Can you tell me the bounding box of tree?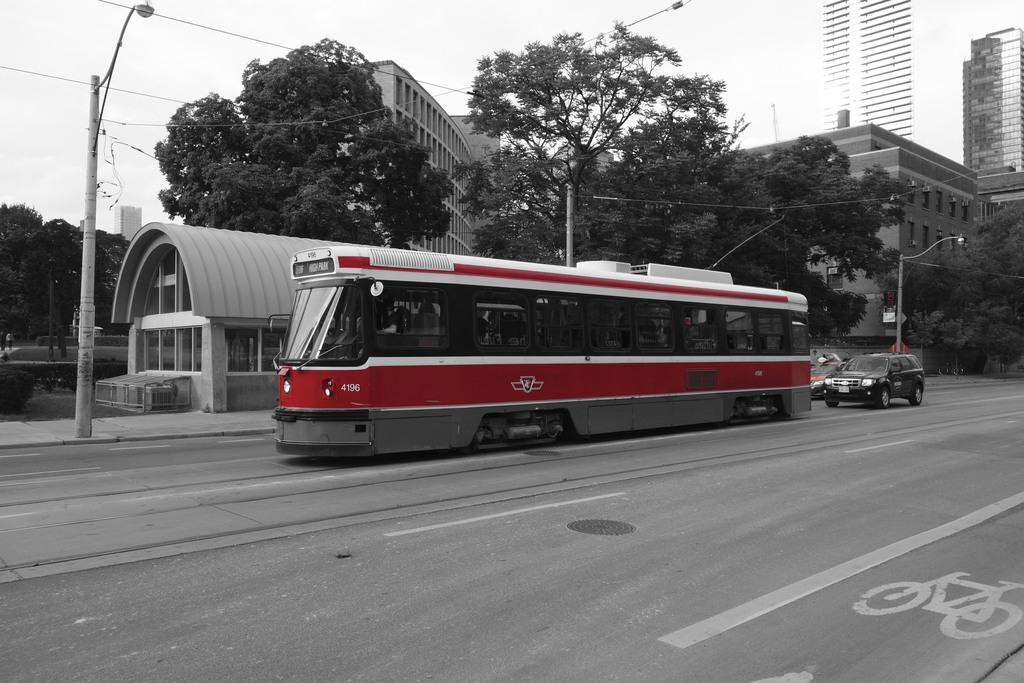
rect(913, 200, 1023, 373).
